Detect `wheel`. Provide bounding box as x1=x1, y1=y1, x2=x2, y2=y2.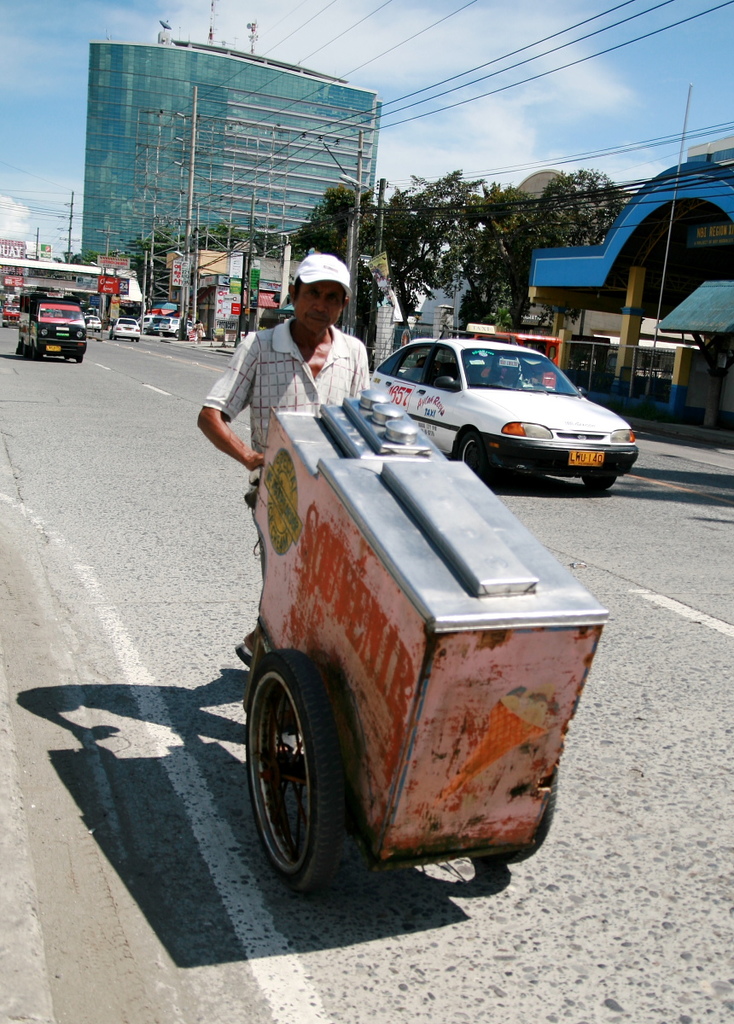
x1=32, y1=344, x2=37, y2=360.
